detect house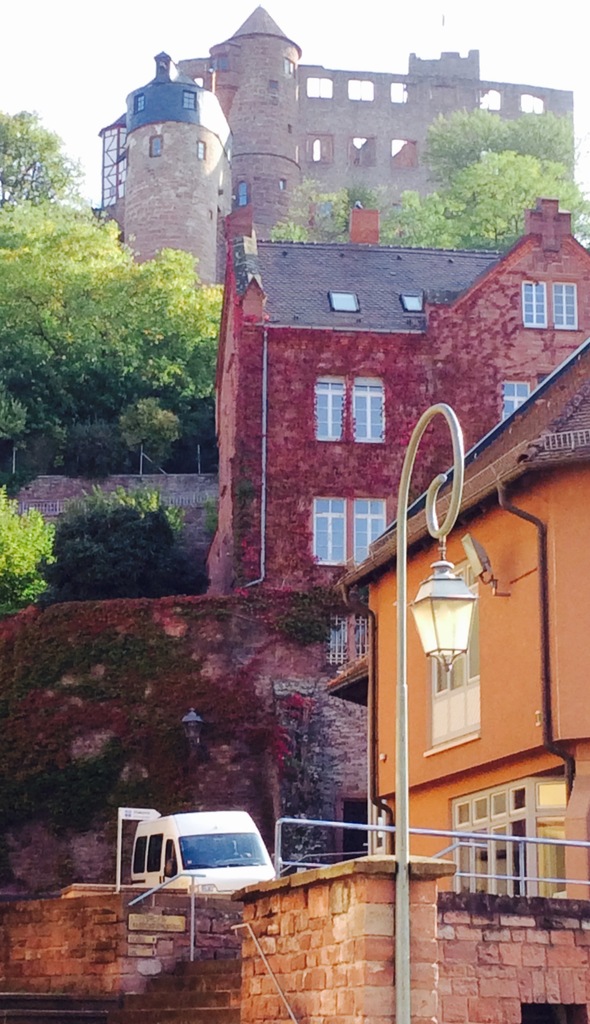
locate(206, 169, 582, 607)
